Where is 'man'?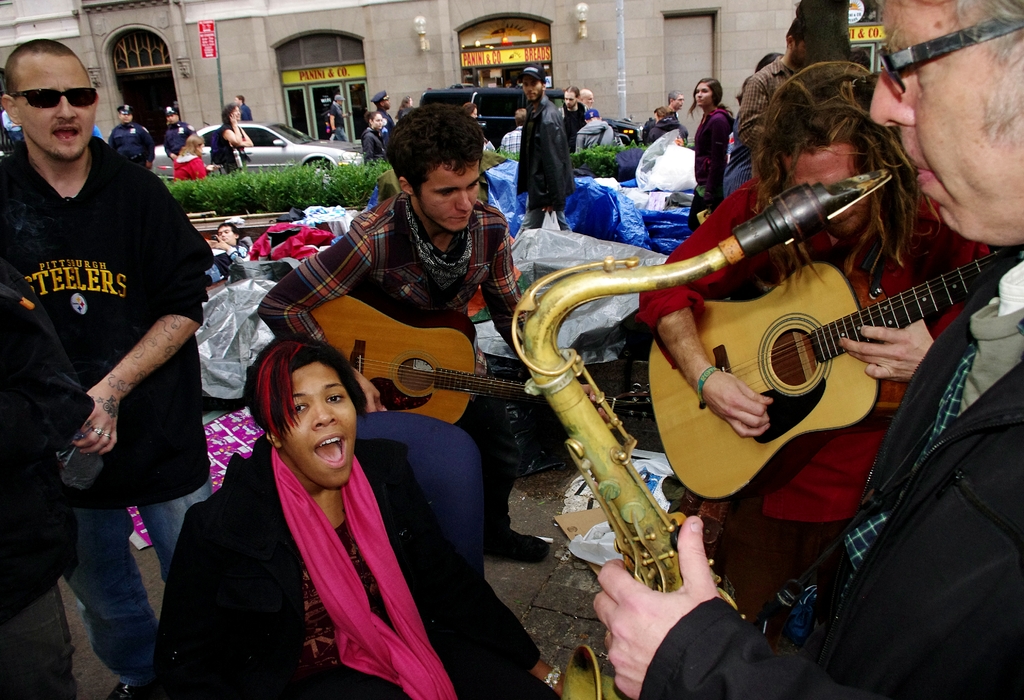
[372, 90, 395, 139].
